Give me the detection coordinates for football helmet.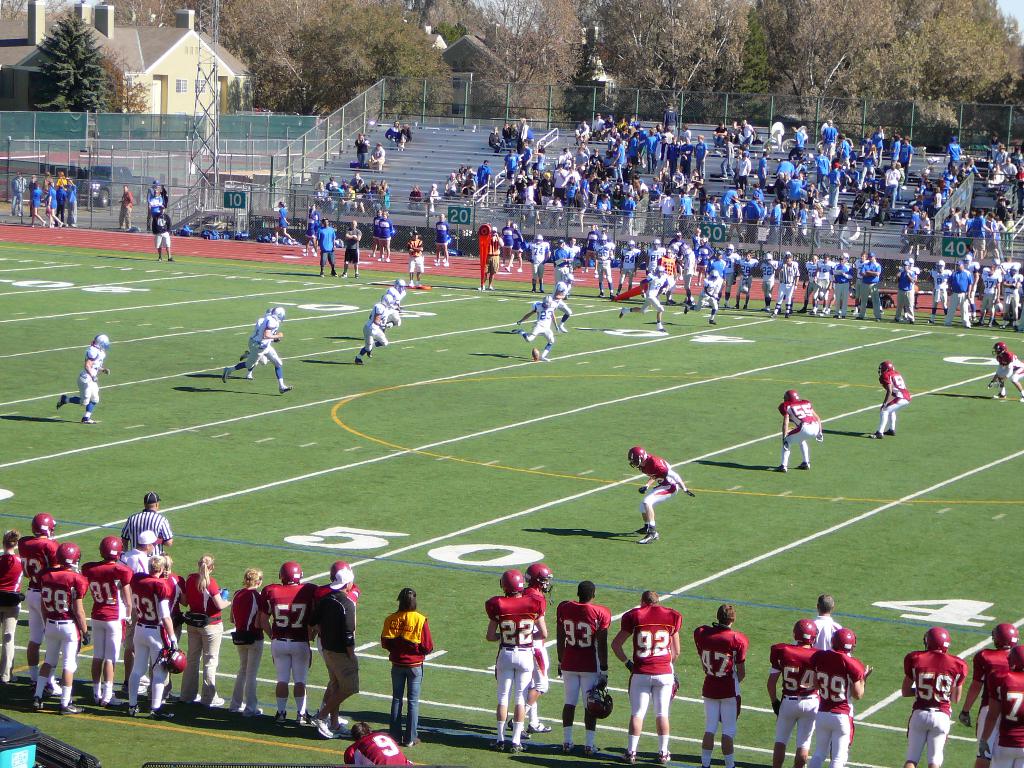
crop(995, 342, 1006, 356).
